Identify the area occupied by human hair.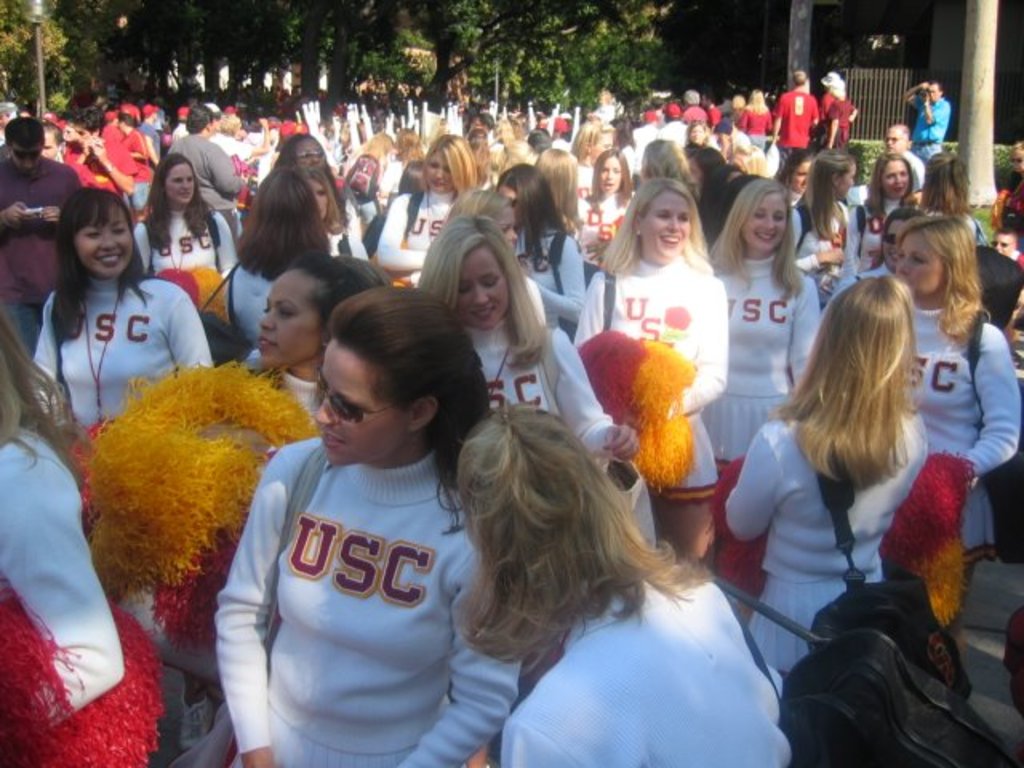
Area: bbox=[334, 290, 496, 512].
